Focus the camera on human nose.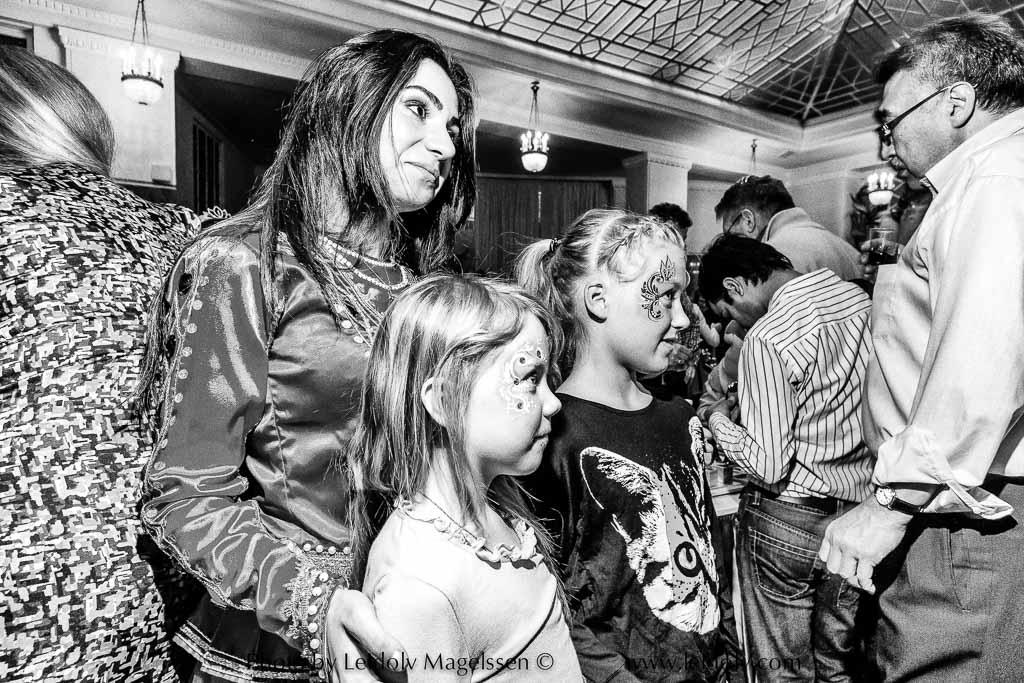
Focus region: 541:383:563:415.
